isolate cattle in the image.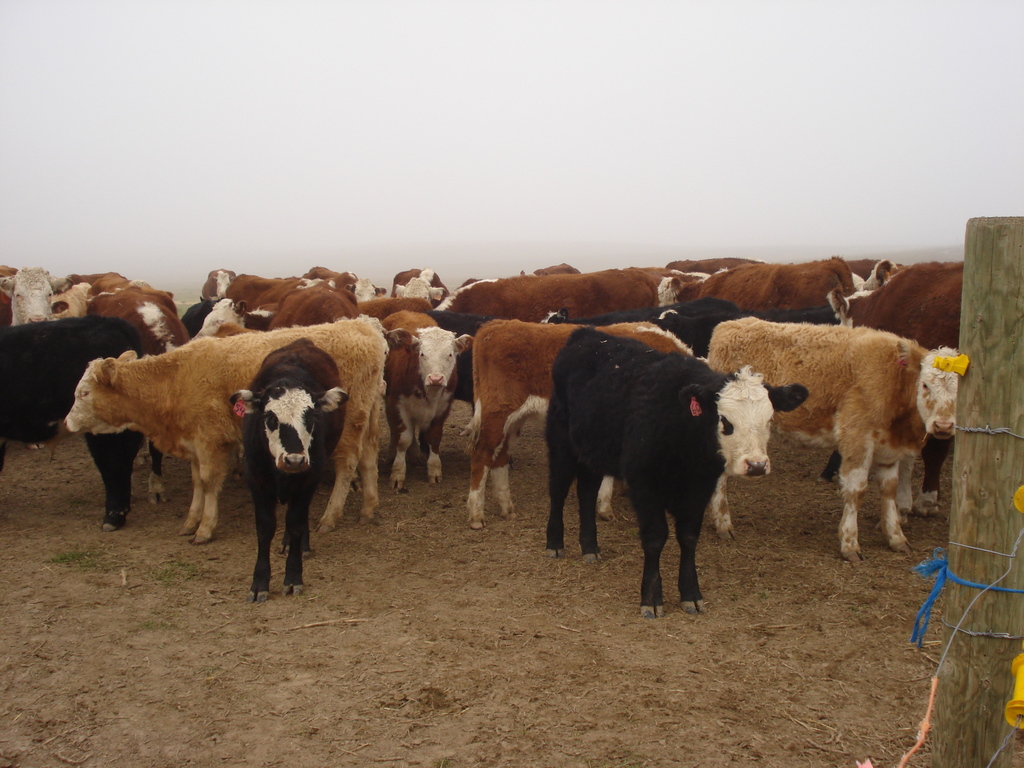
Isolated region: 381, 312, 475, 492.
